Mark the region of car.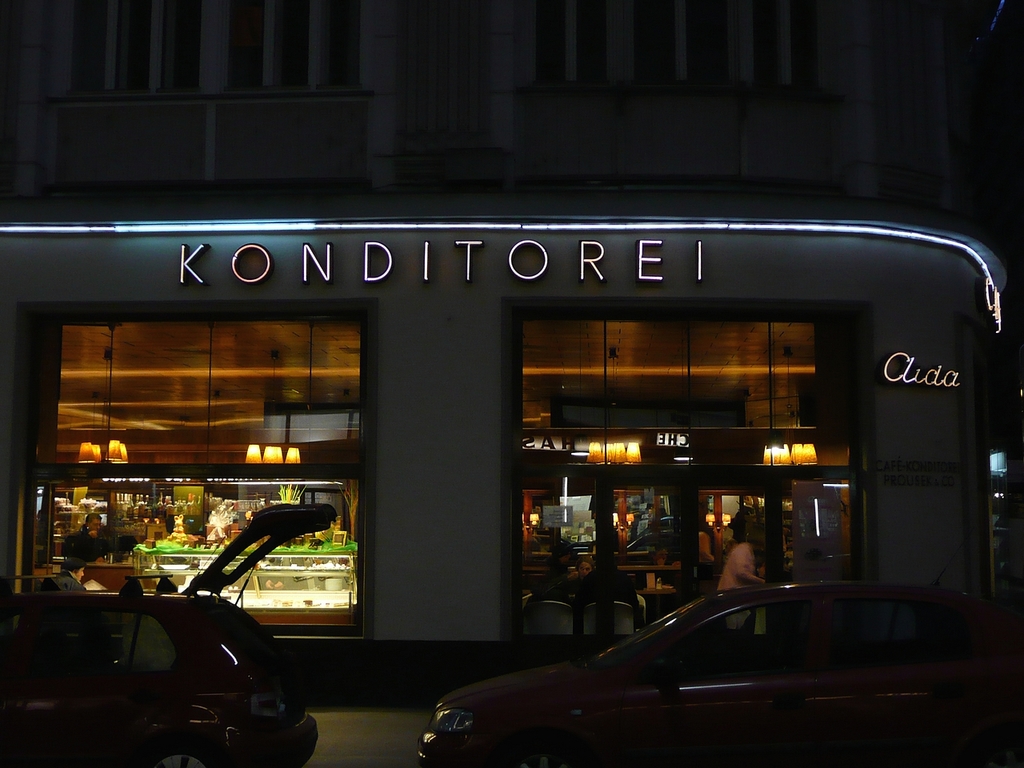
Region: [left=0, top=506, right=338, bottom=767].
